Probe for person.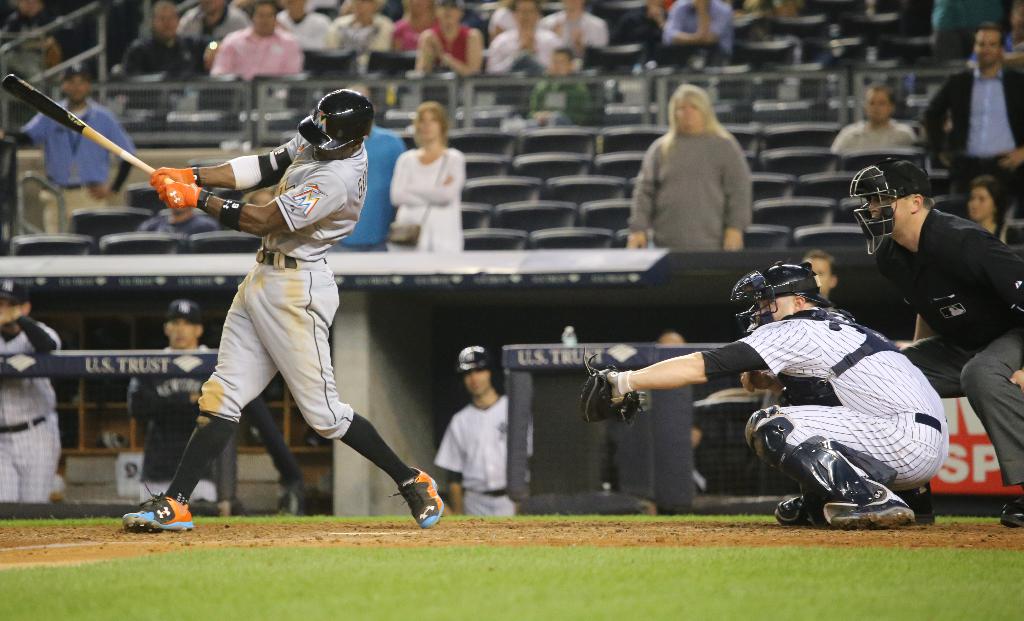
Probe result: {"x1": 827, "y1": 81, "x2": 913, "y2": 157}.
